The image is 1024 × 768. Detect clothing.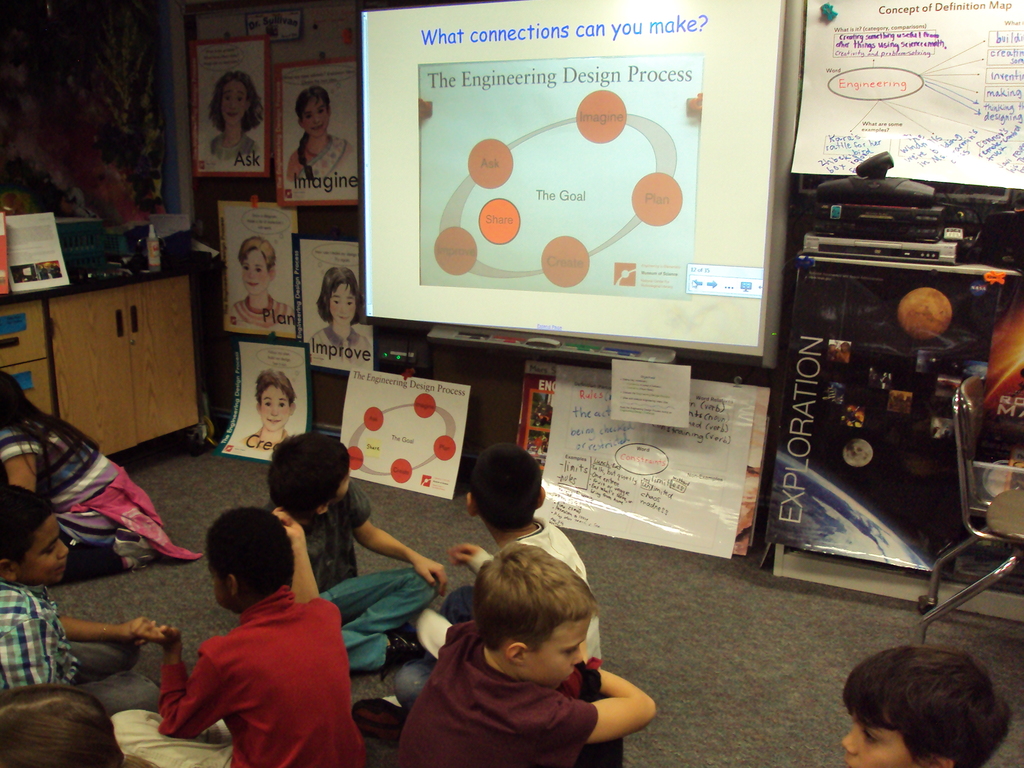
Detection: {"left": 396, "top": 618, "right": 595, "bottom": 767}.
